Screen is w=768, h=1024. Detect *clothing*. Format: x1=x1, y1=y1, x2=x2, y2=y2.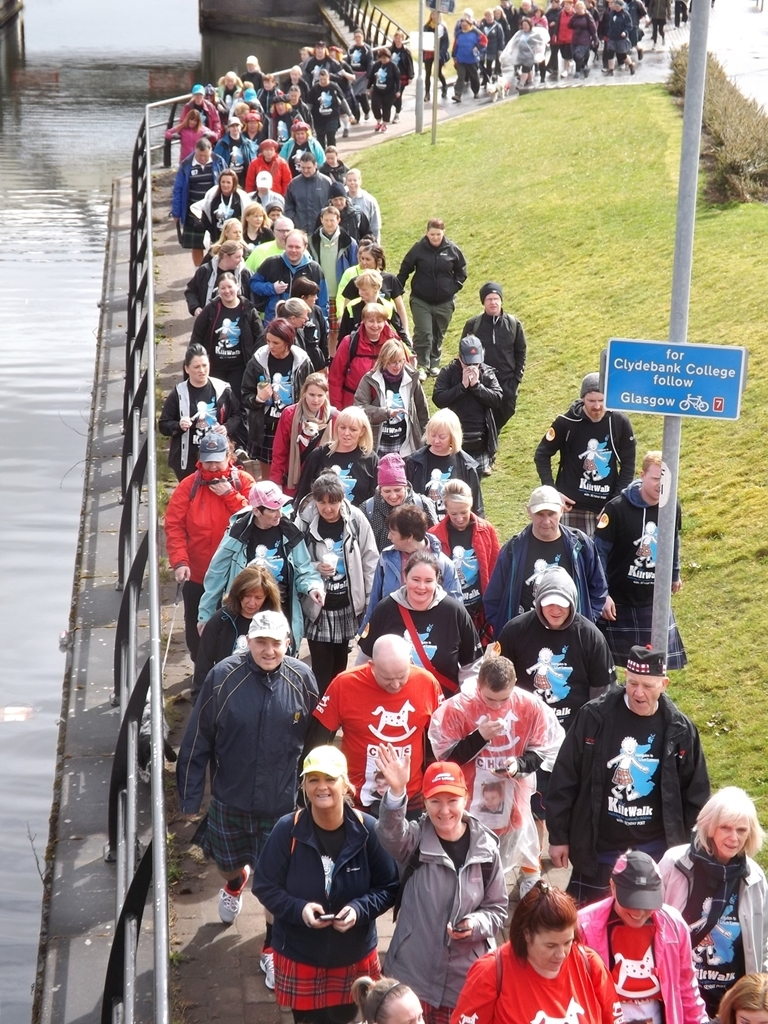
x1=295, y1=59, x2=354, y2=86.
